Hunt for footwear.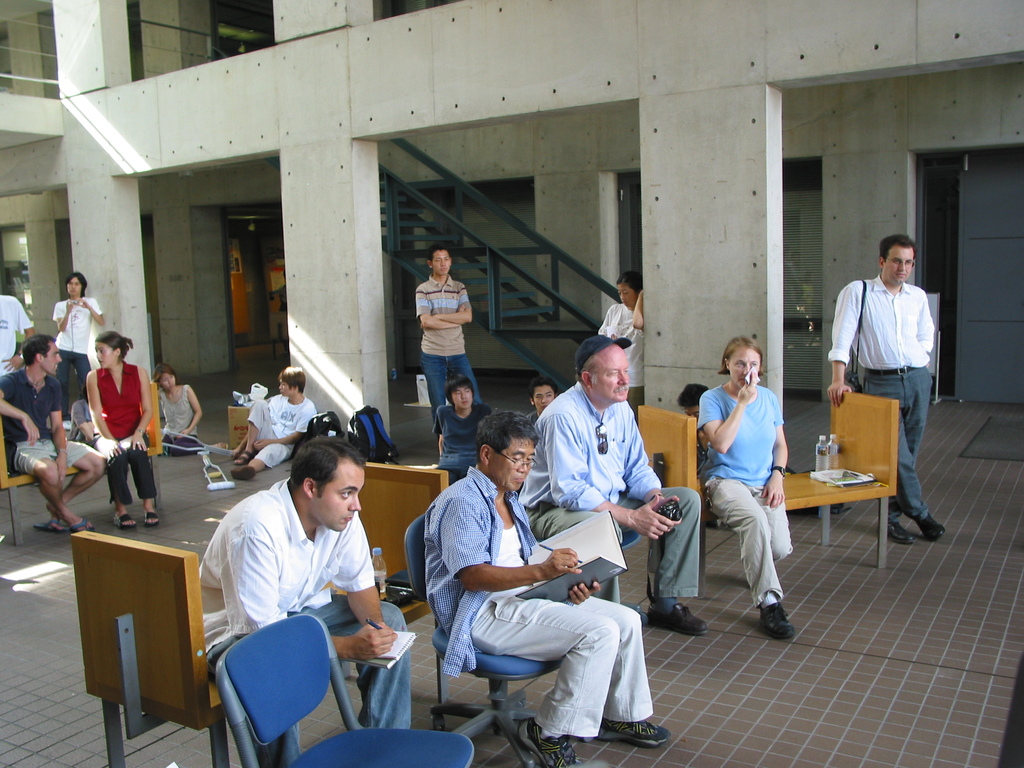
Hunted down at {"x1": 646, "y1": 602, "x2": 708, "y2": 639}.
